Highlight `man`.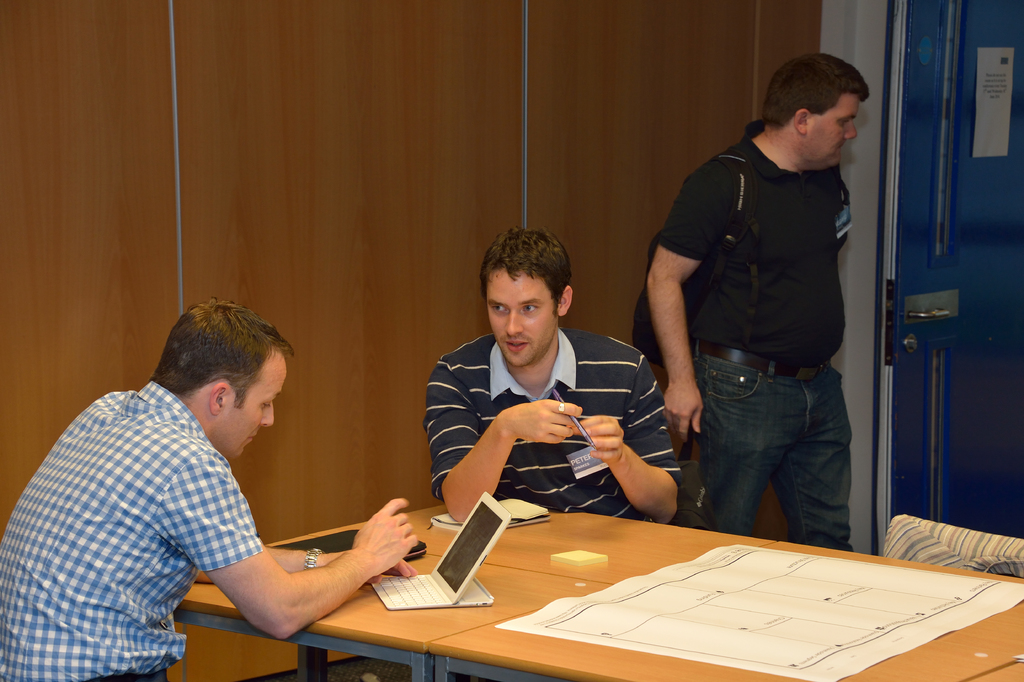
Highlighted region: locate(637, 59, 888, 558).
